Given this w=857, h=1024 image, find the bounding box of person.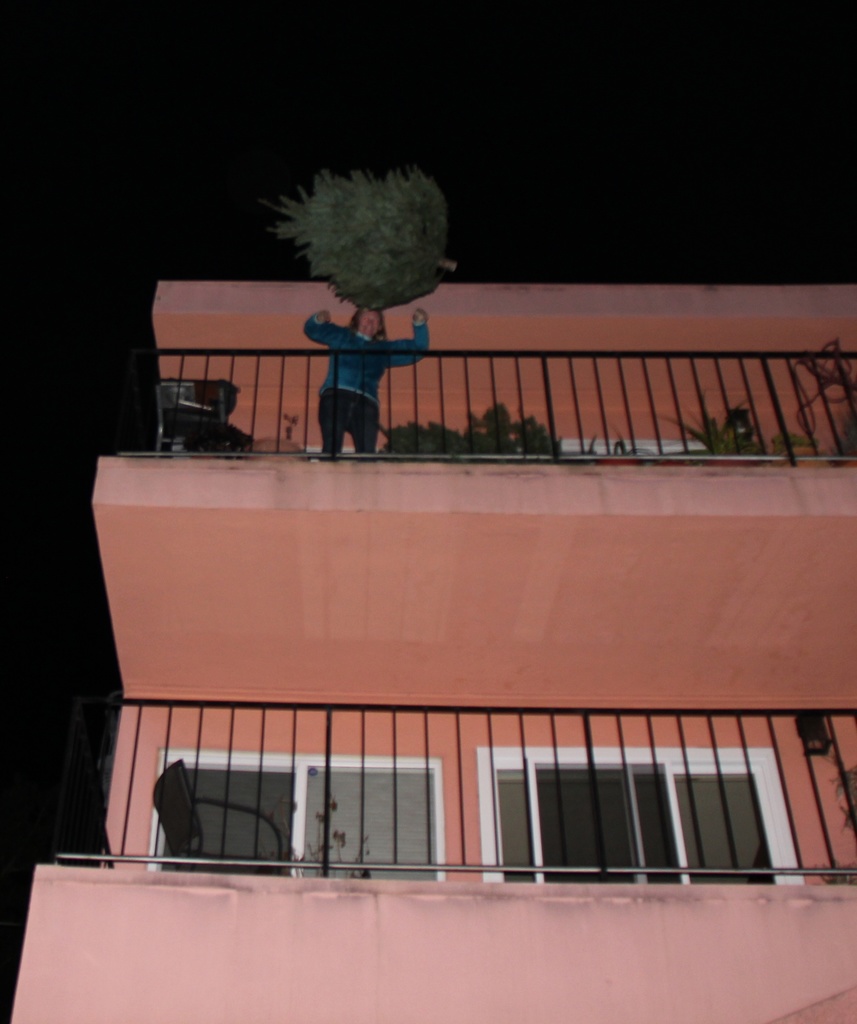
l=302, t=291, r=417, b=420.
